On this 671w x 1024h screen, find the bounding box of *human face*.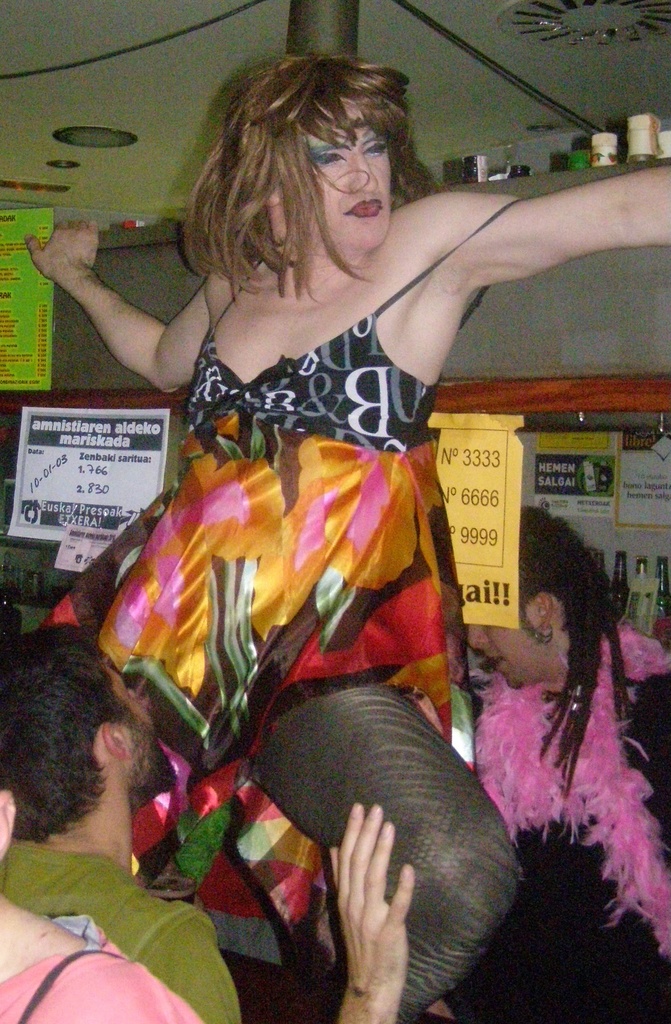
Bounding box: BBox(466, 623, 548, 681).
